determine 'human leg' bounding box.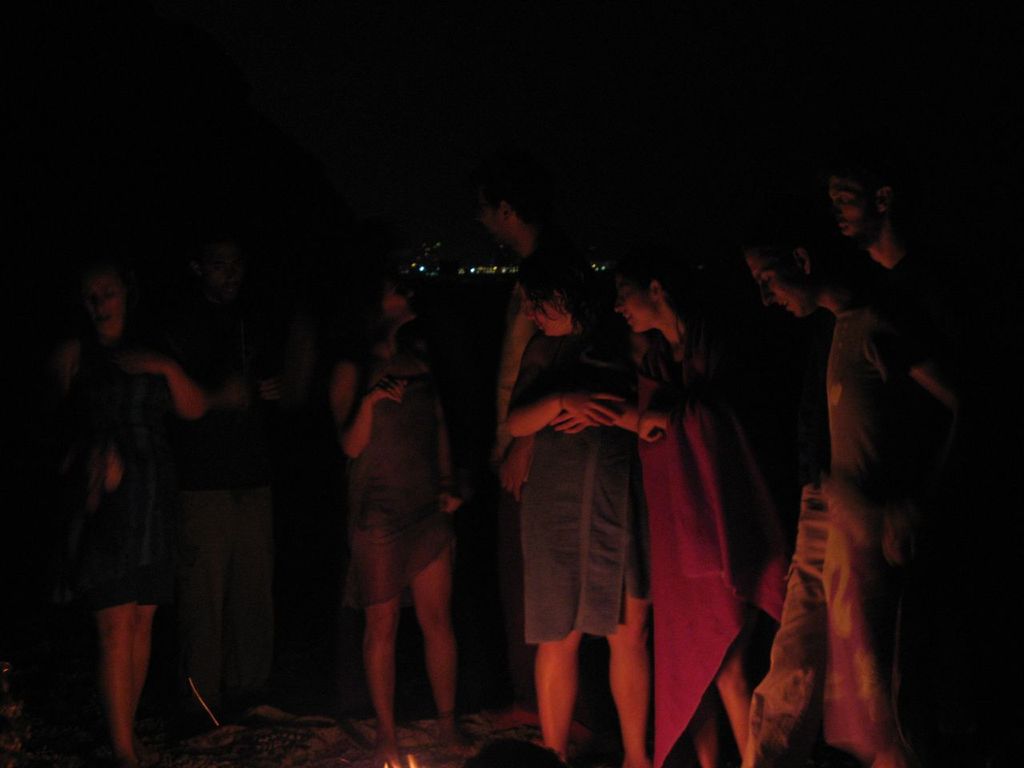
Determined: (x1=538, y1=630, x2=585, y2=762).
